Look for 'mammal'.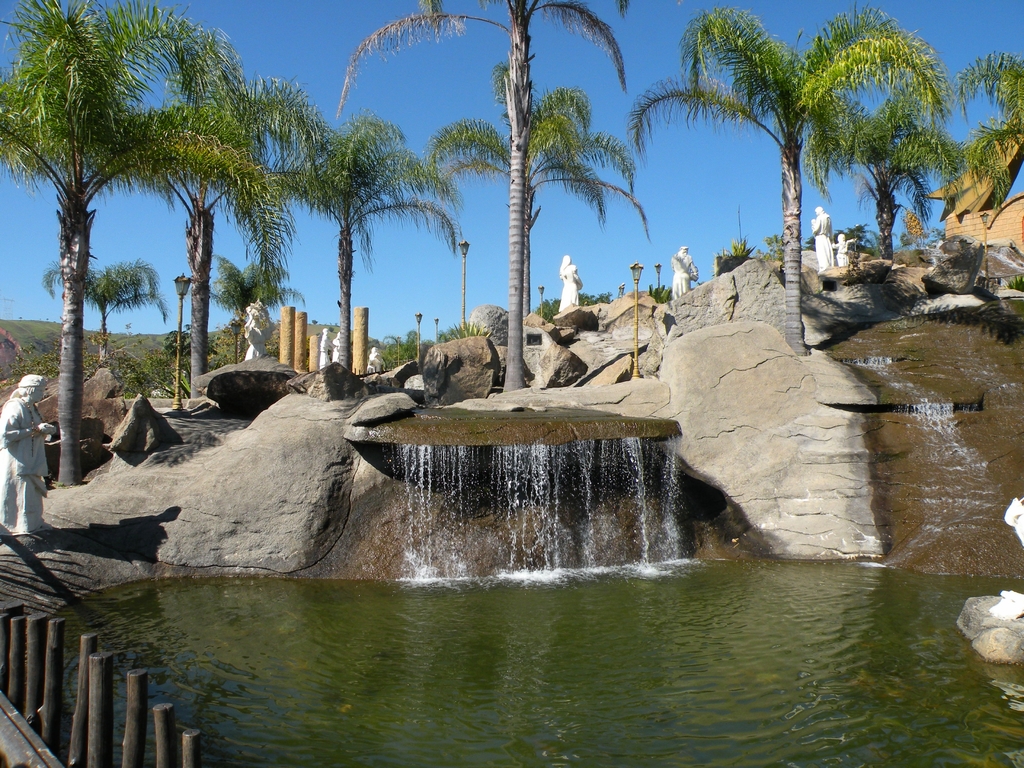
Found: bbox=(364, 346, 385, 377).
